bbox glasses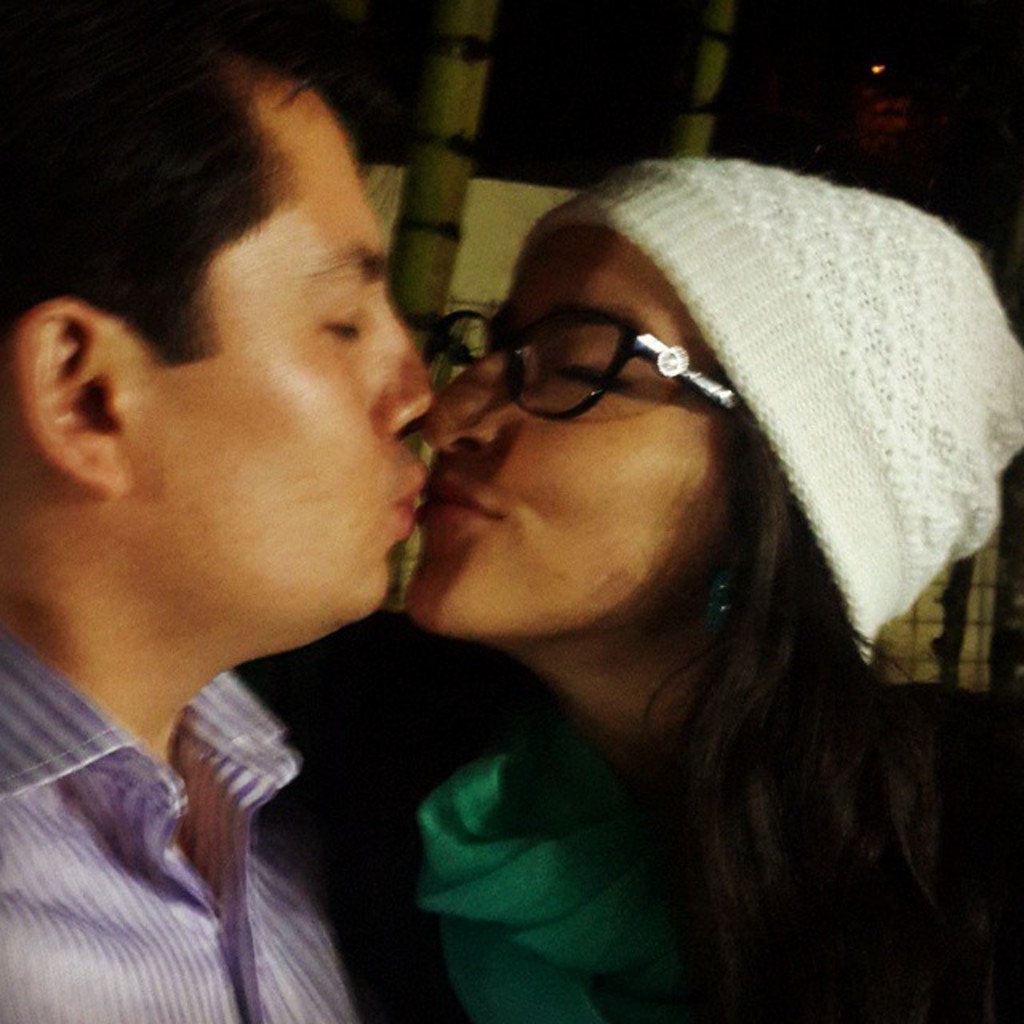
pyautogui.locateOnScreen(437, 294, 750, 429)
